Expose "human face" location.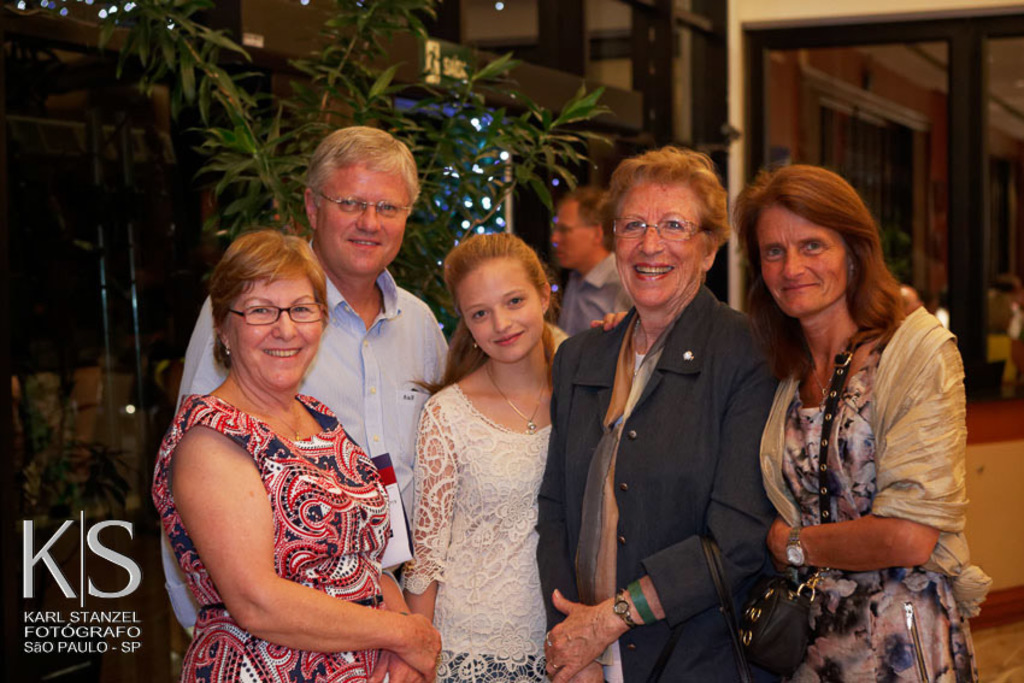
Exposed at {"x1": 458, "y1": 264, "x2": 543, "y2": 361}.
